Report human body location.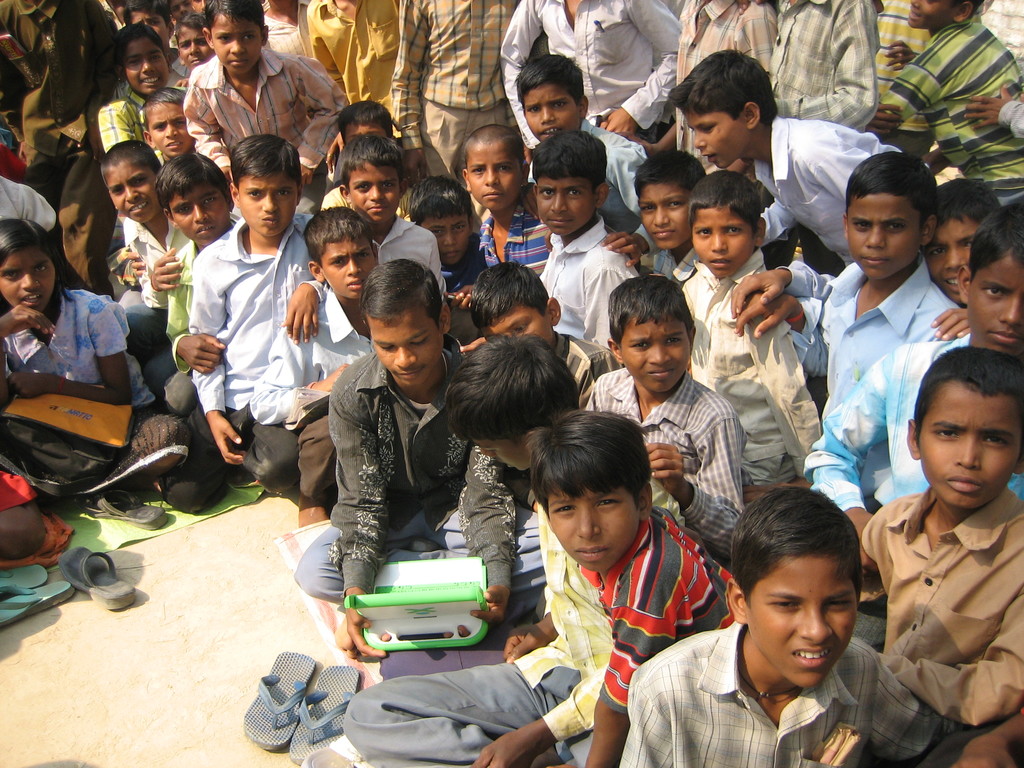
Report: bbox=(609, 484, 959, 767).
